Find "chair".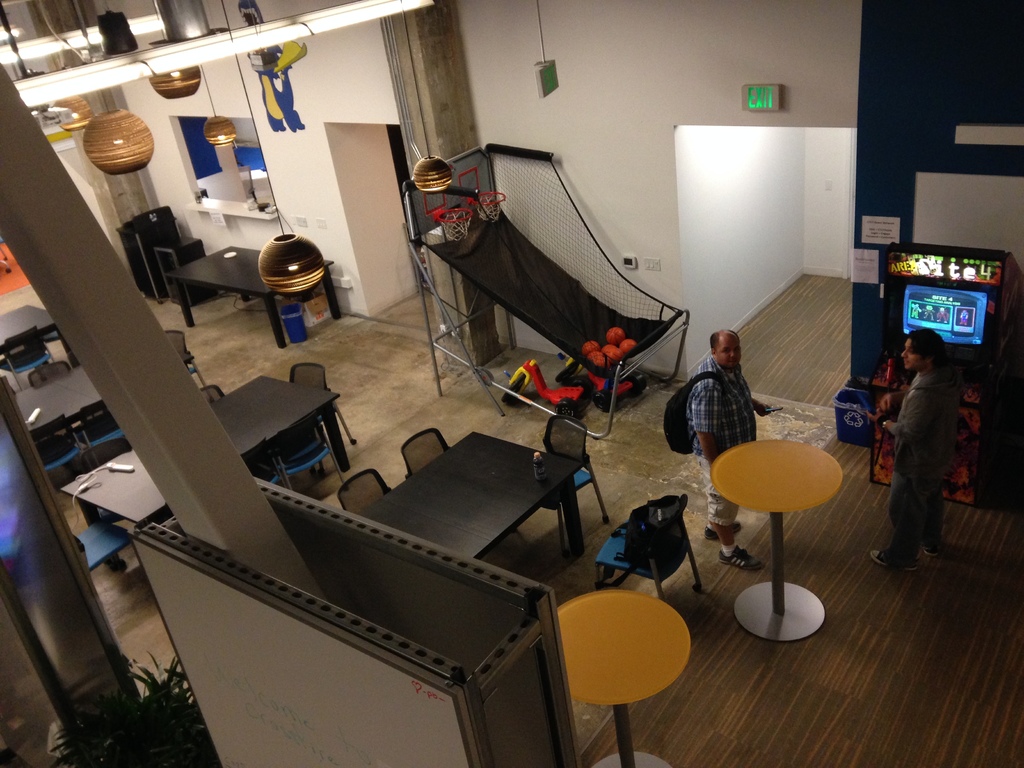
detection(334, 465, 392, 517).
